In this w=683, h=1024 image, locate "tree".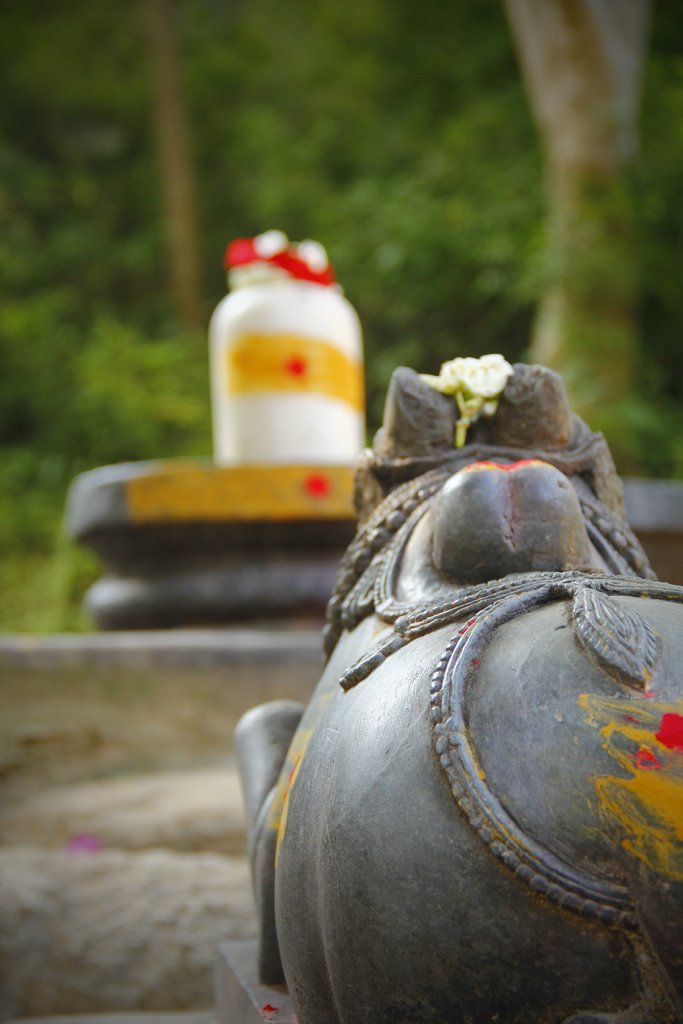
Bounding box: [x1=503, y1=0, x2=651, y2=481].
